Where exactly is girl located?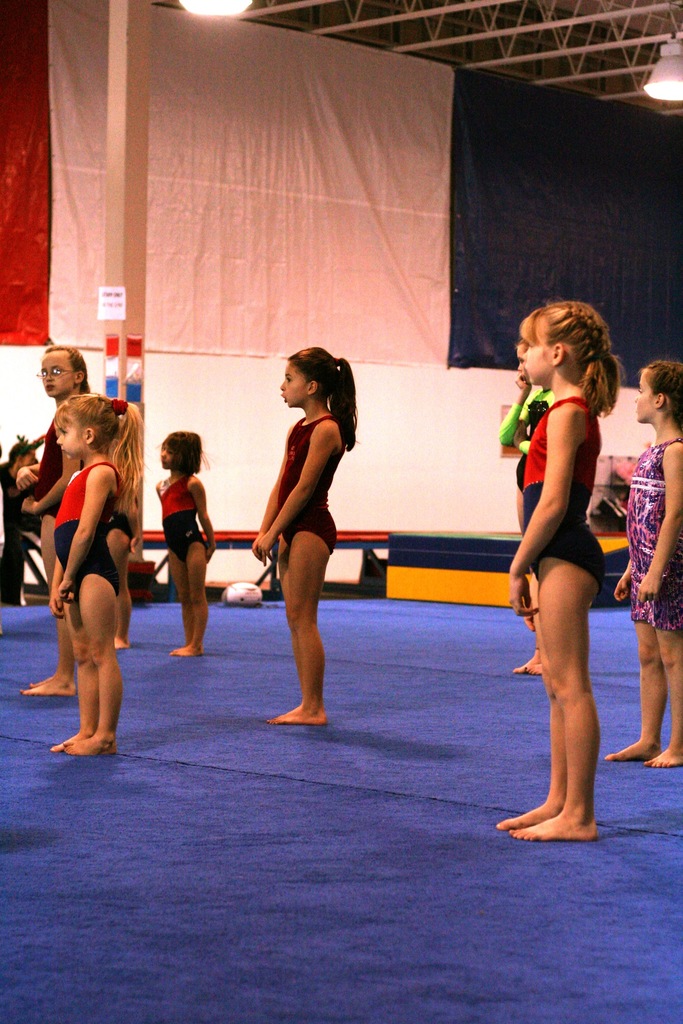
Its bounding box is [495,300,630,848].
